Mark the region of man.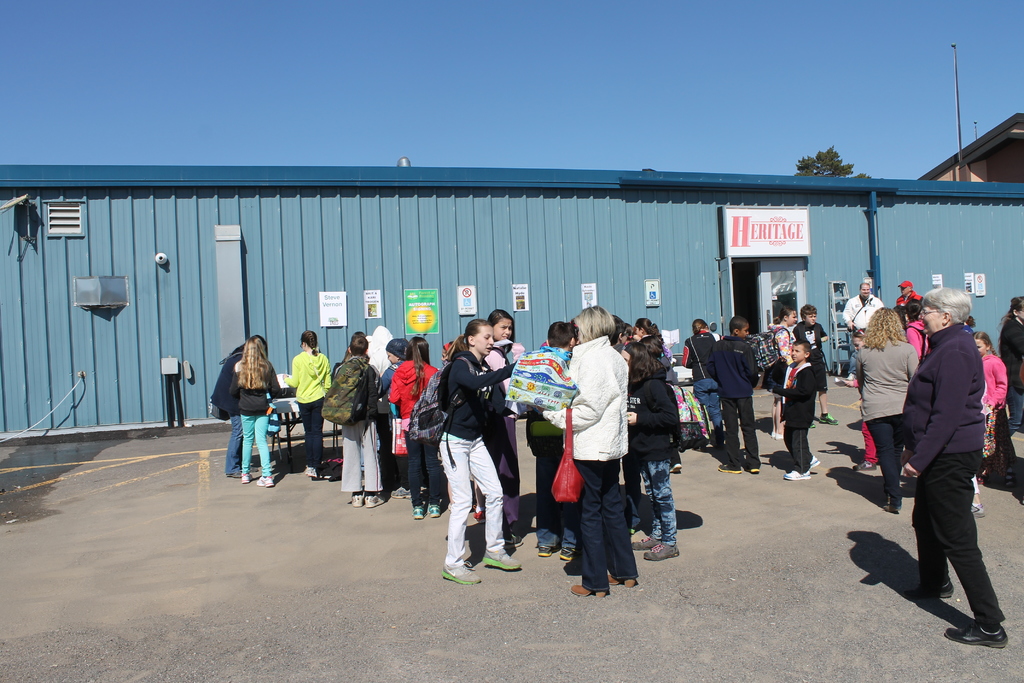
Region: box(904, 288, 1015, 634).
